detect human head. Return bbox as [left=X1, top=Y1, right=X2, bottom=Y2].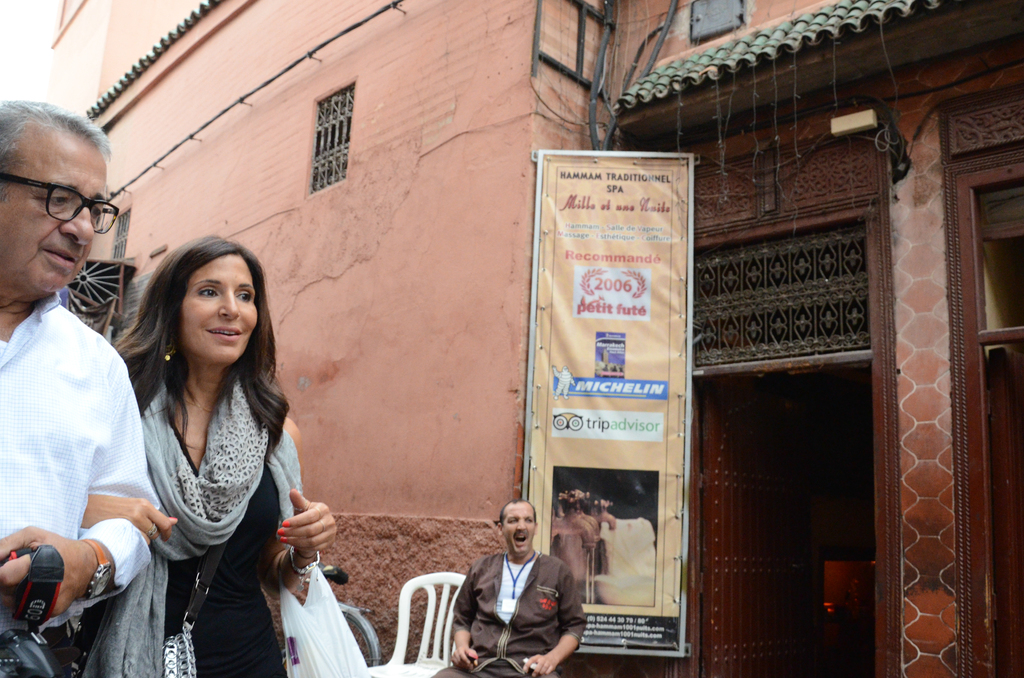
[left=136, top=238, right=258, bottom=362].
